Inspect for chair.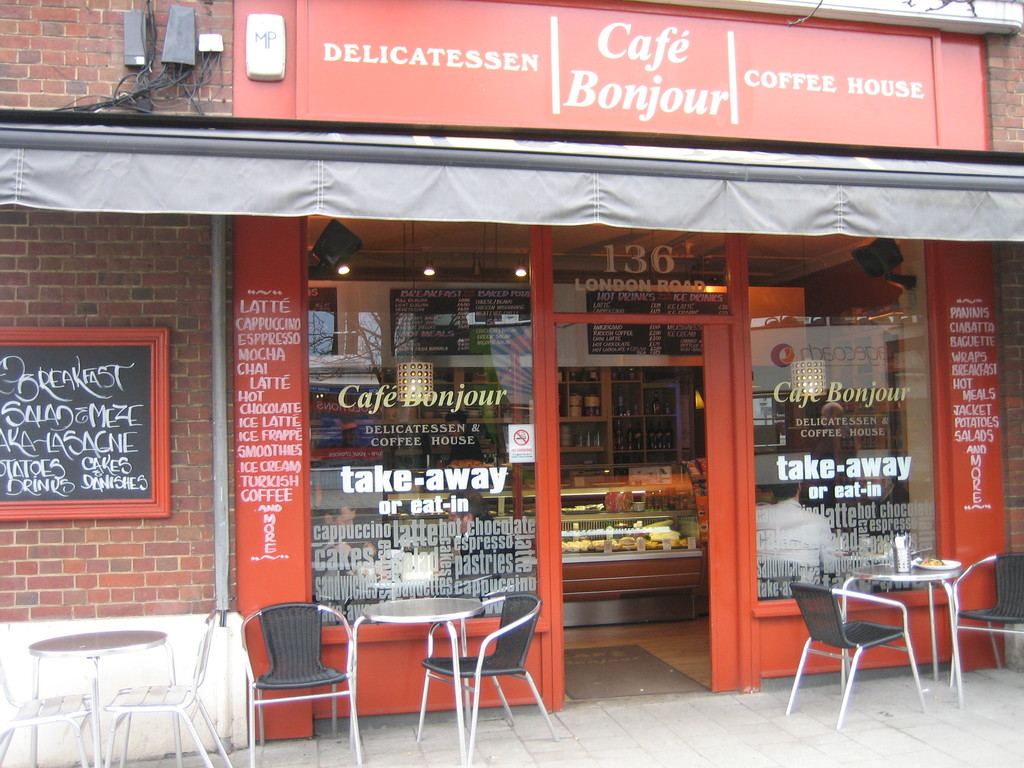
Inspection: 949/547/1023/686.
